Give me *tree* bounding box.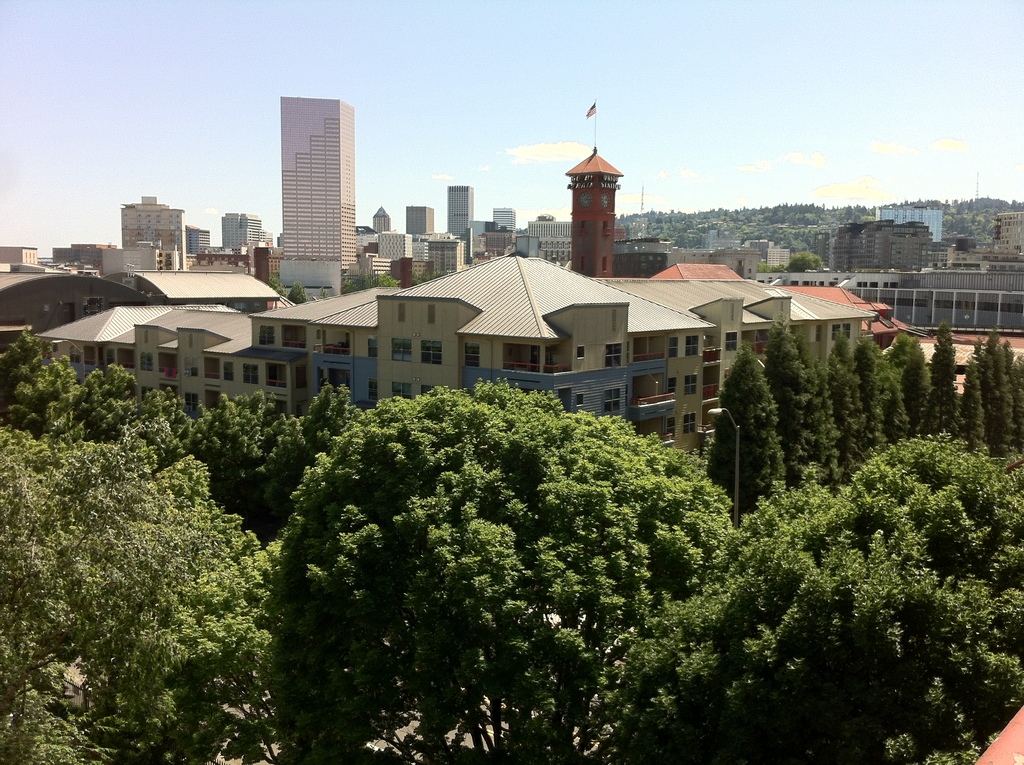
Rect(269, 275, 287, 298).
